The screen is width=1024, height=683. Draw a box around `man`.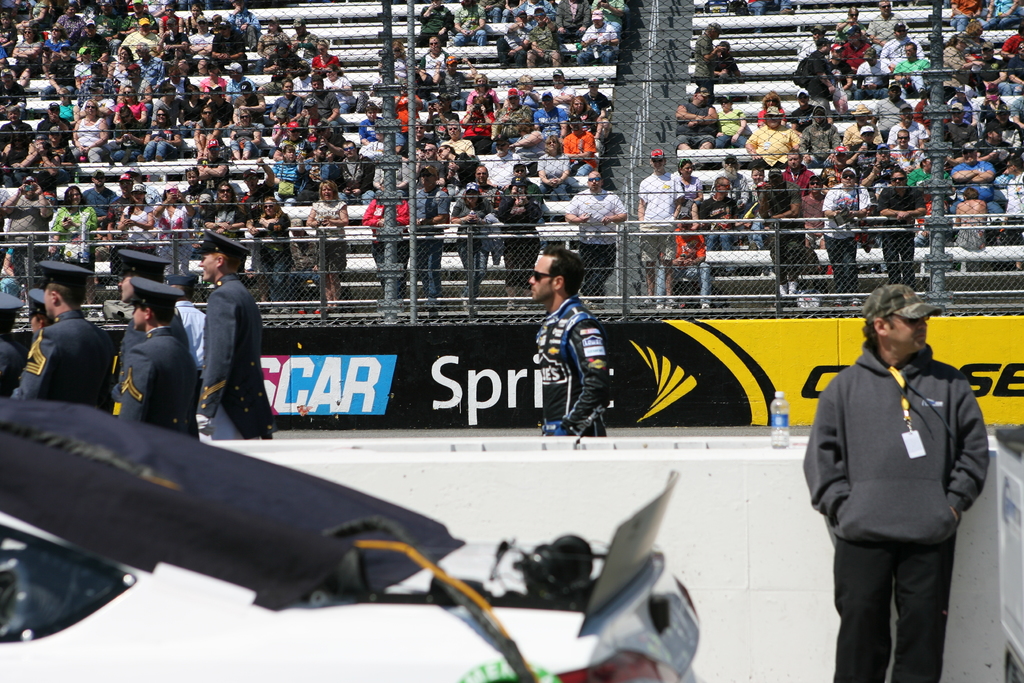
rect(760, 166, 813, 294).
